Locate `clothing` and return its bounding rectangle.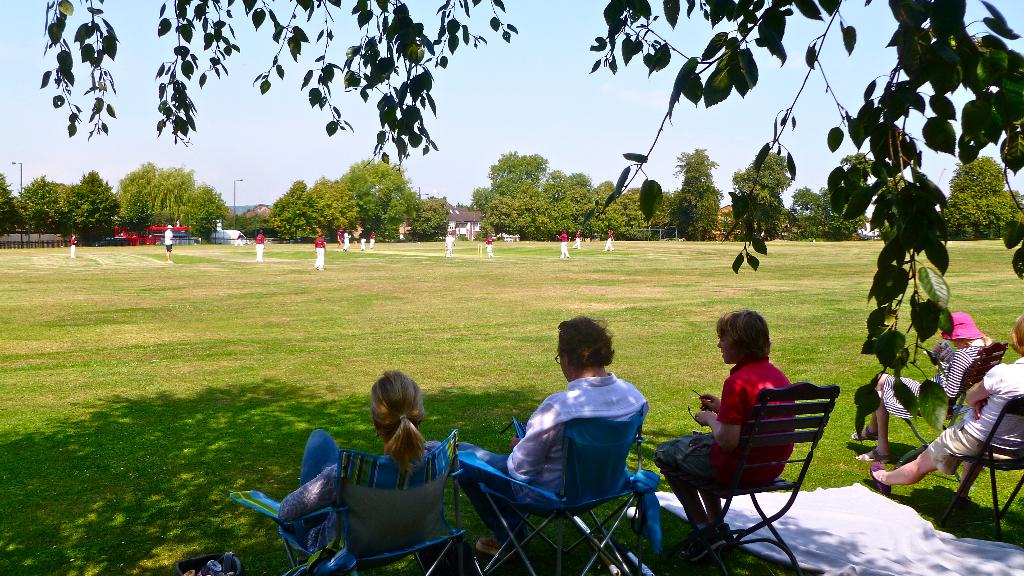
<bbox>357, 234, 367, 252</bbox>.
